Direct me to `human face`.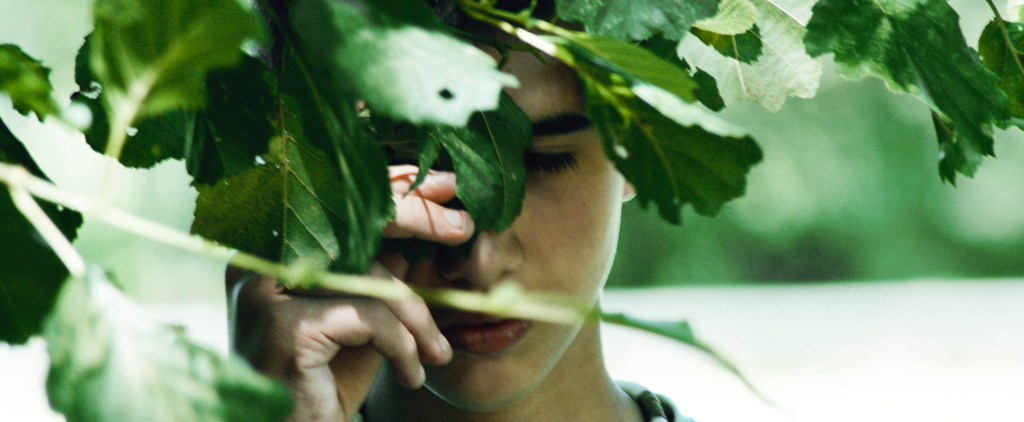
Direction: select_region(369, 26, 626, 409).
